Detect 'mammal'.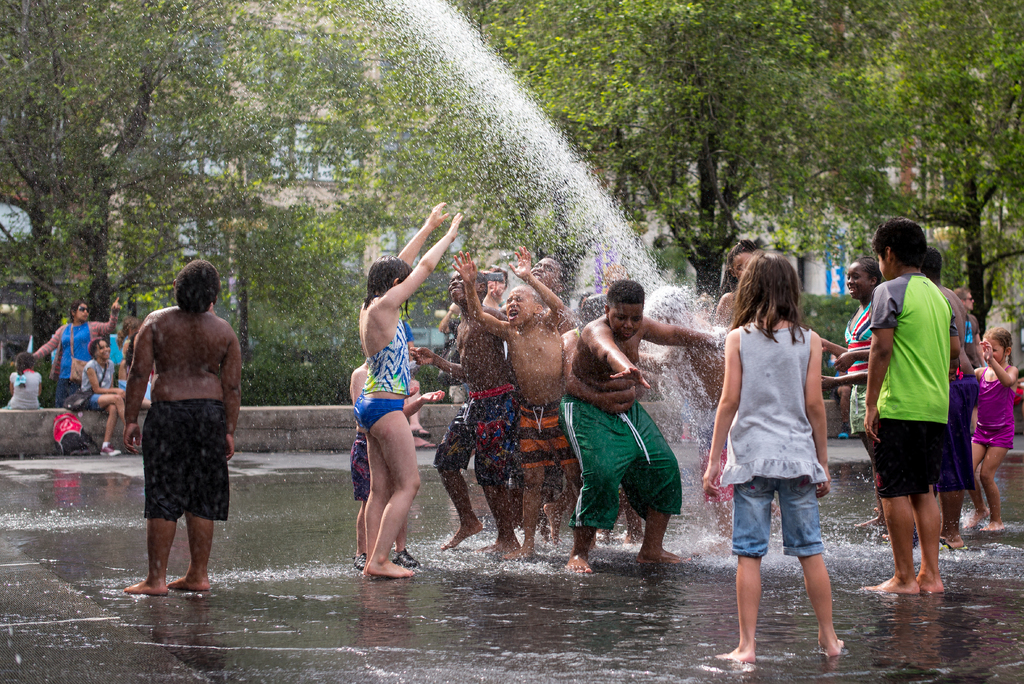
Detected at left=25, top=293, right=125, bottom=405.
